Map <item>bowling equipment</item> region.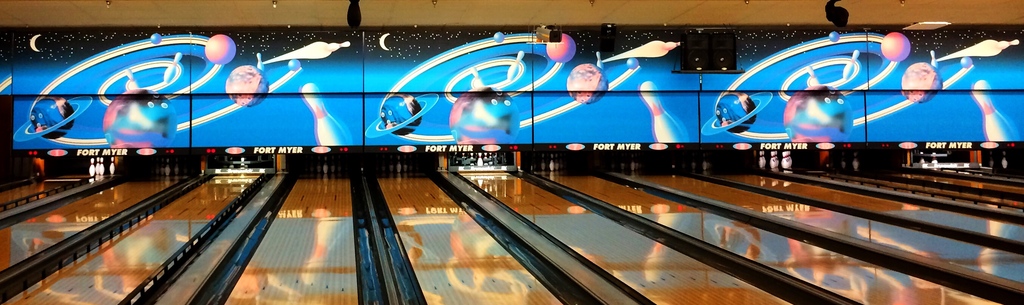
Mapped to left=623, top=60, right=640, bottom=69.
